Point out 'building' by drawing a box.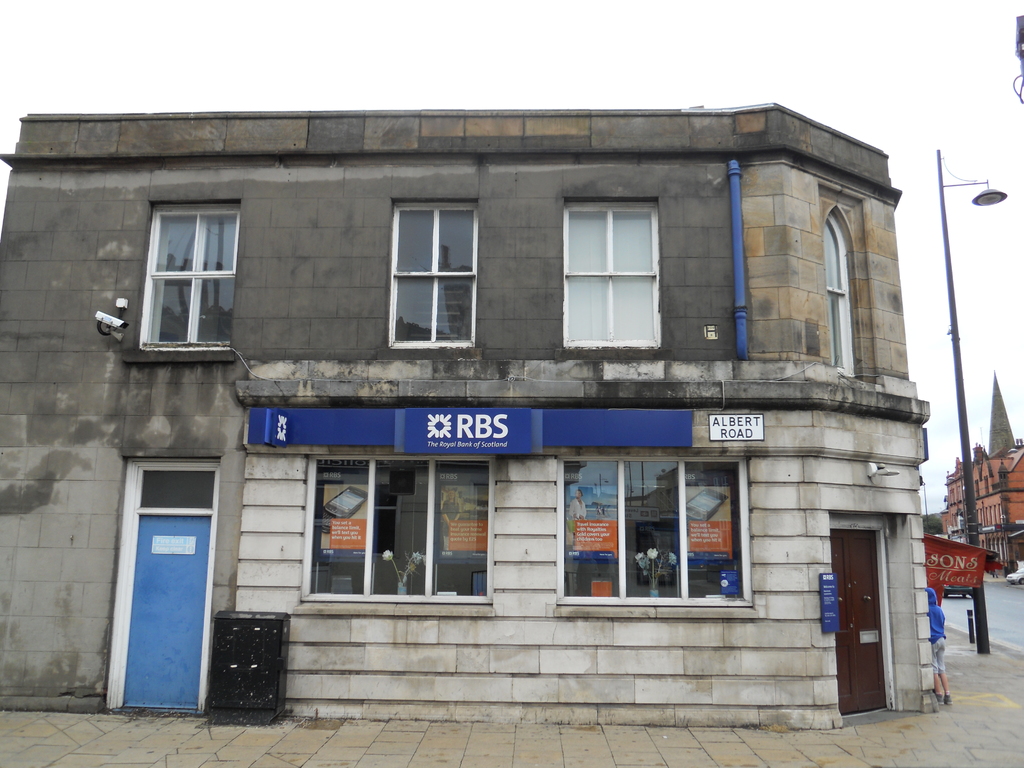
BBox(1, 100, 930, 720).
